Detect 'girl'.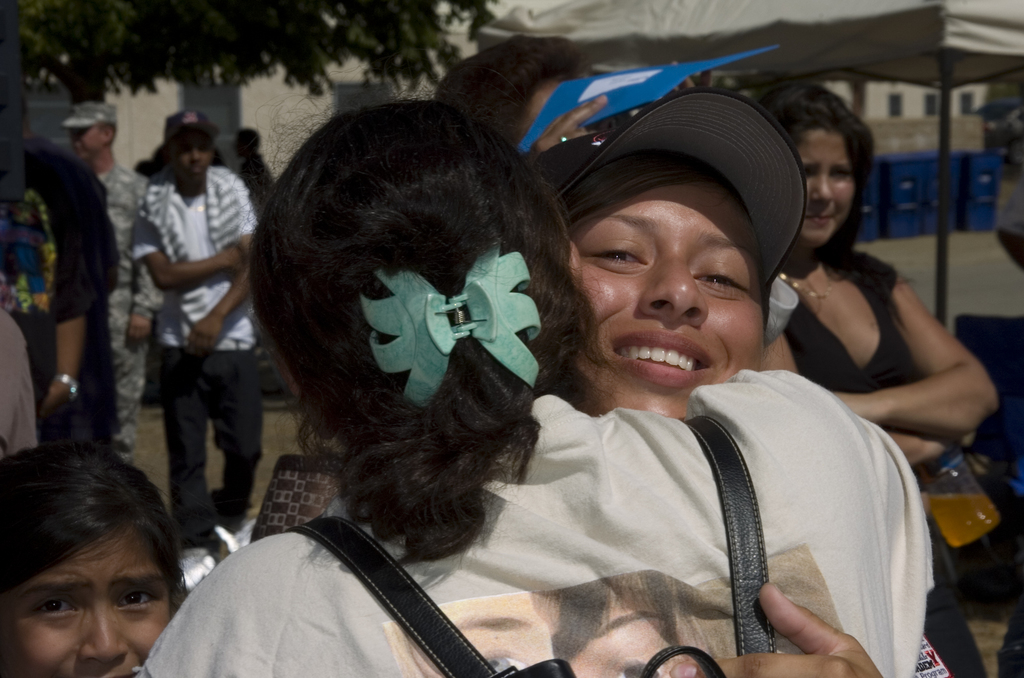
Detected at (x1=534, y1=92, x2=990, y2=677).
